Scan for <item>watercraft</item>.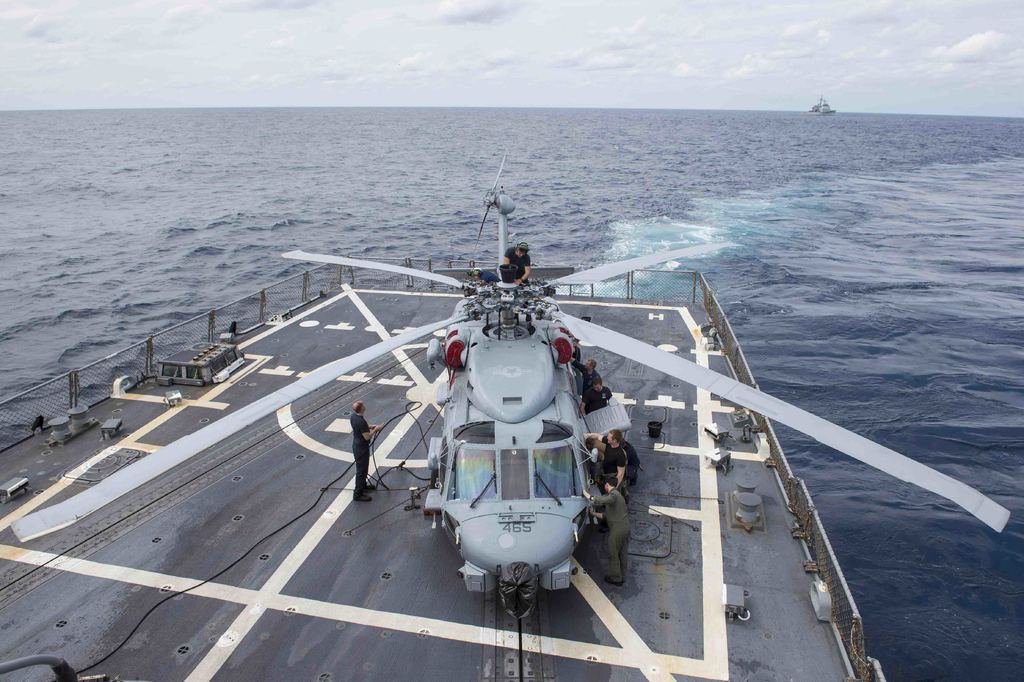
Scan result: [left=0, top=259, right=889, bottom=681].
